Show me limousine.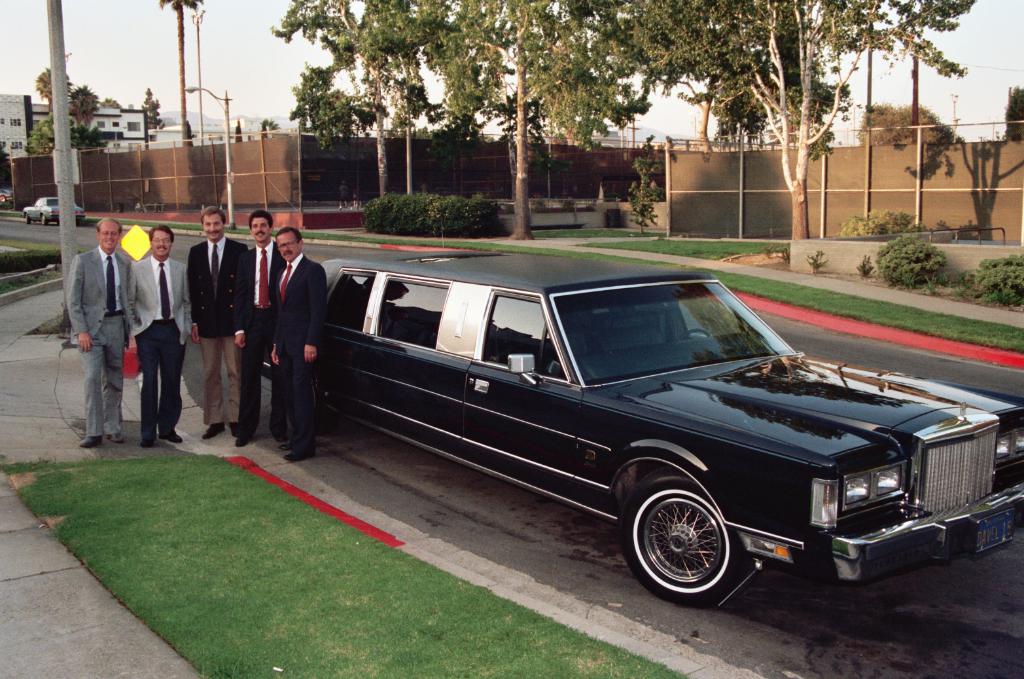
limousine is here: Rect(260, 250, 1023, 609).
